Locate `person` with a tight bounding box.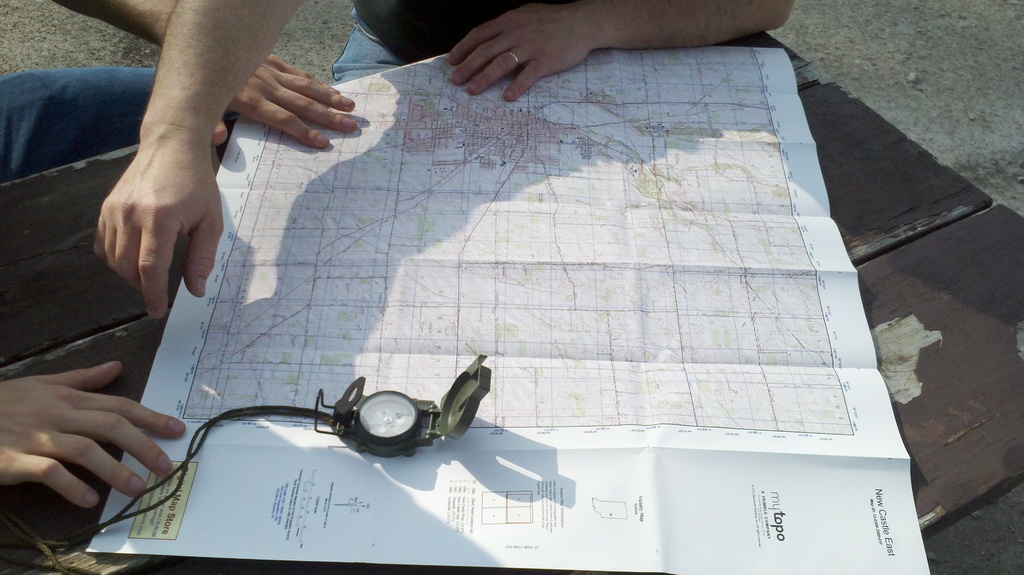
<bbox>89, 0, 797, 321</bbox>.
